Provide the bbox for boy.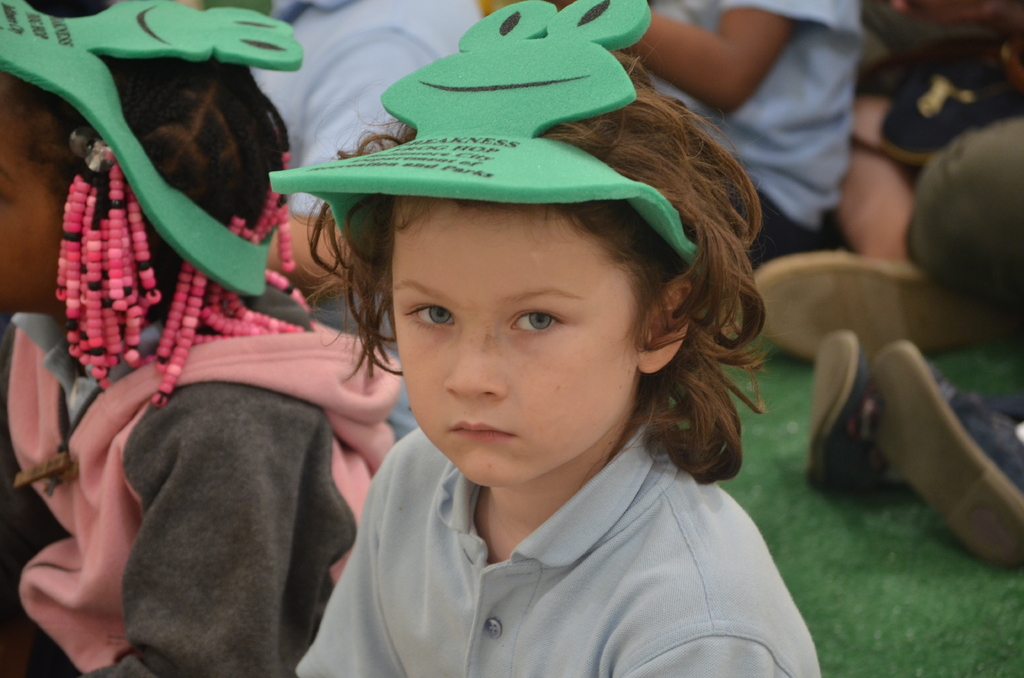
271:9:831:677.
